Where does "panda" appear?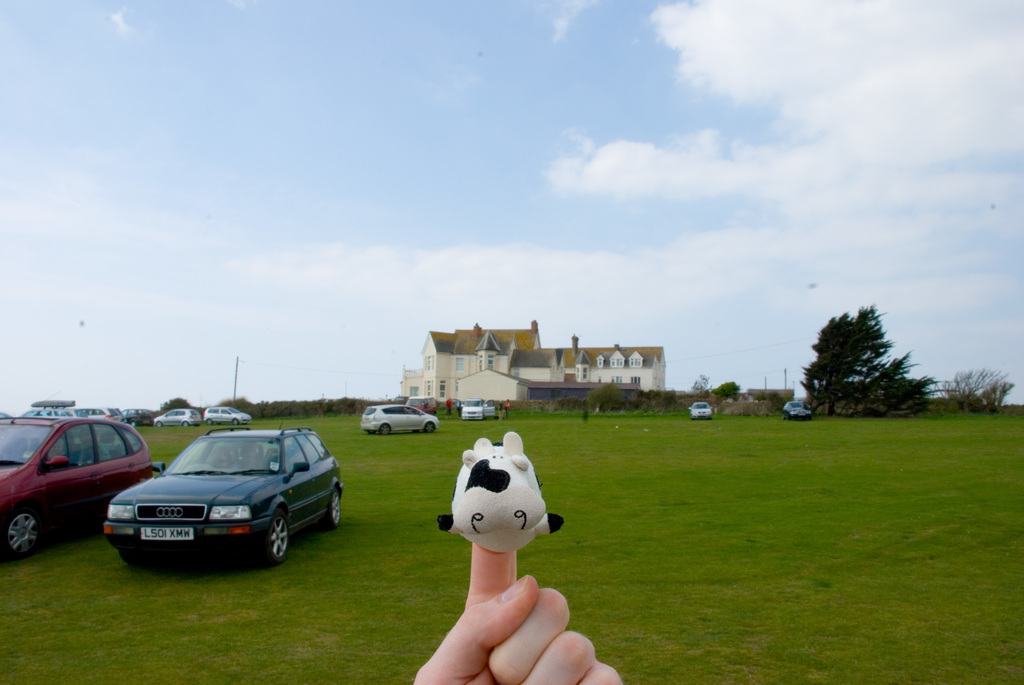
Appears at BBox(431, 427, 568, 555).
